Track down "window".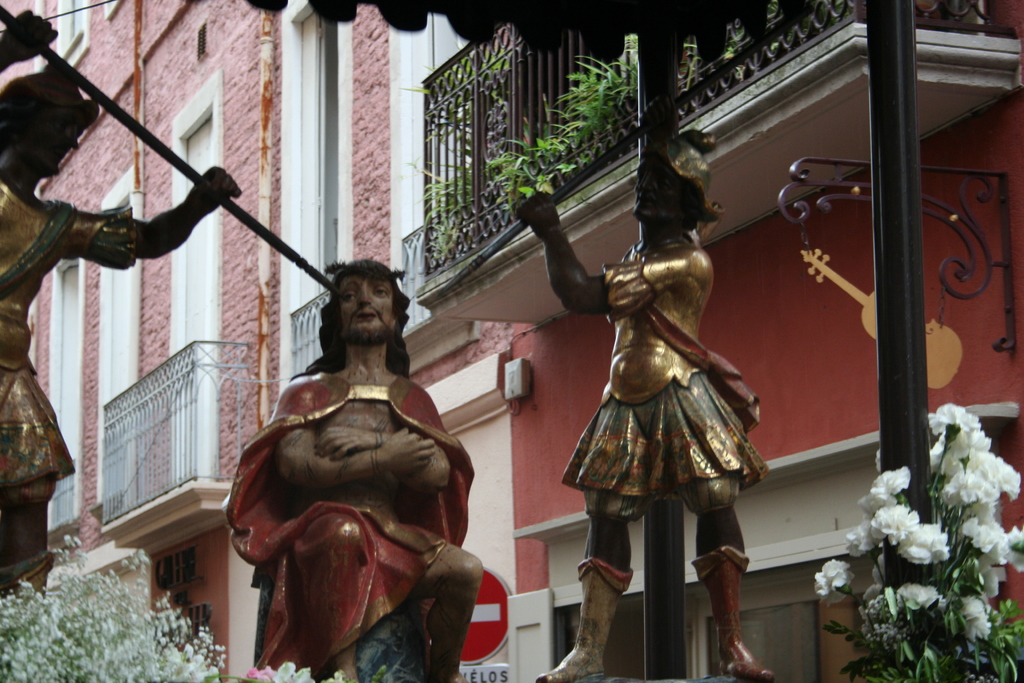
Tracked to [x1=101, y1=228, x2=135, y2=506].
